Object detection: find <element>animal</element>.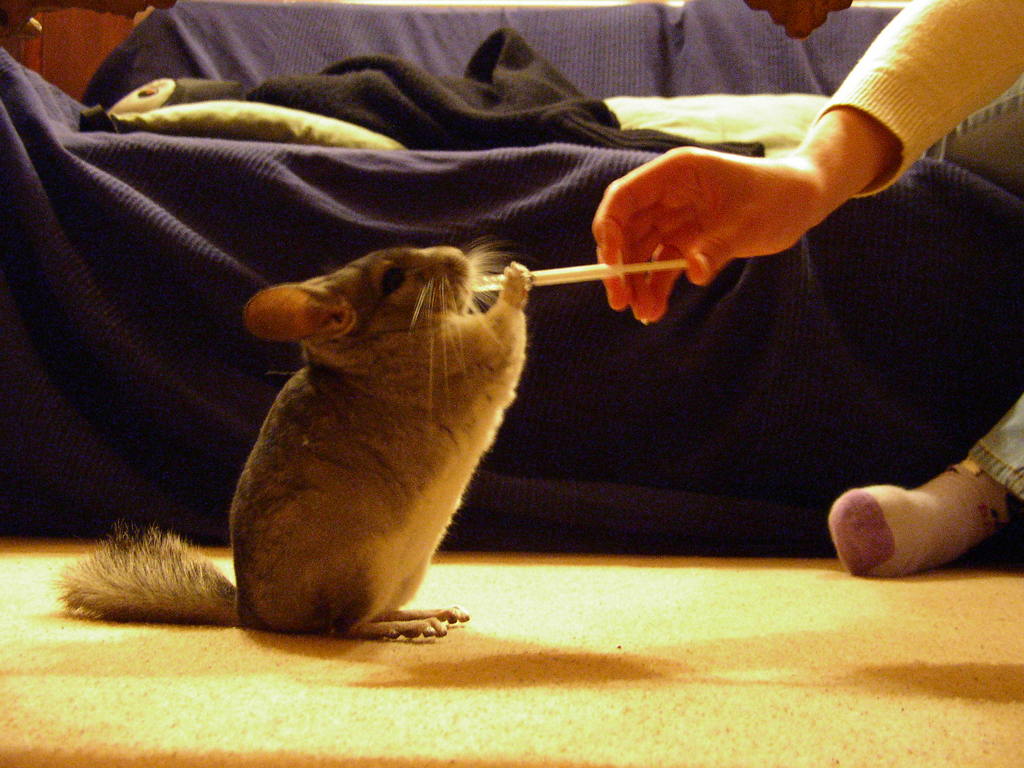
l=51, t=234, r=534, b=641.
